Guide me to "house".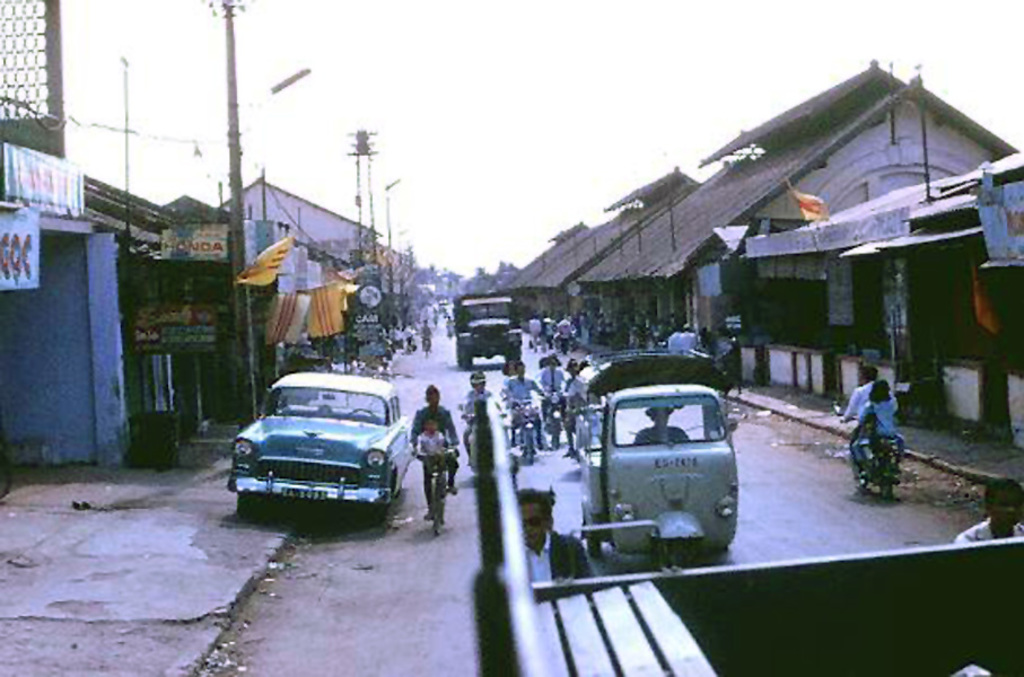
Guidance: bbox(596, 152, 1006, 328).
